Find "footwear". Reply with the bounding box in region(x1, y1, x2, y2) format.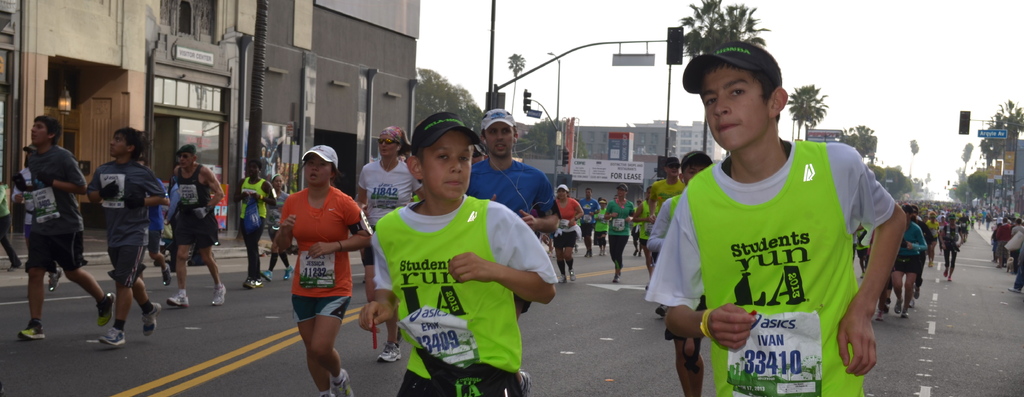
region(997, 265, 1001, 273).
